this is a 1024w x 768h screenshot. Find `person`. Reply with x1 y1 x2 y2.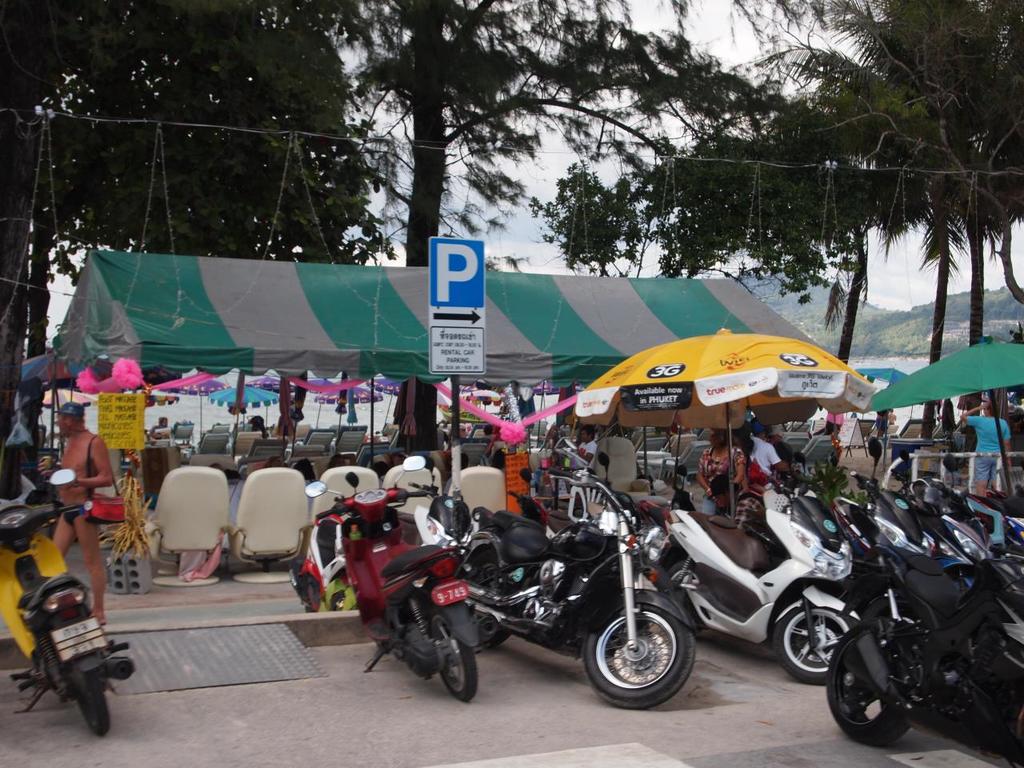
574 425 599 473.
